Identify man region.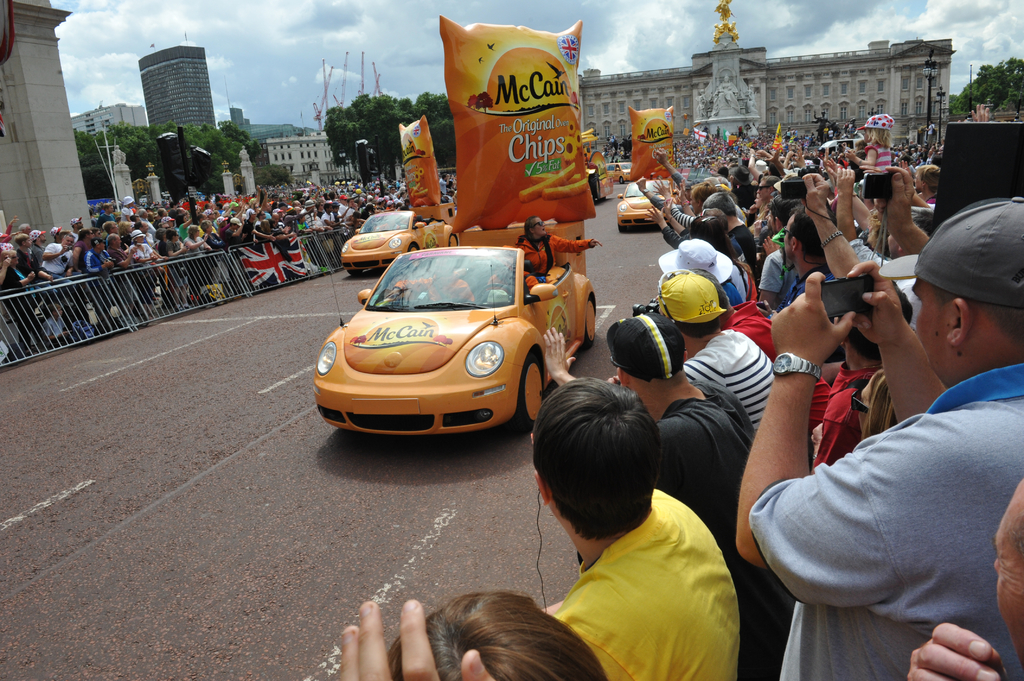
Region: region(777, 197, 844, 316).
